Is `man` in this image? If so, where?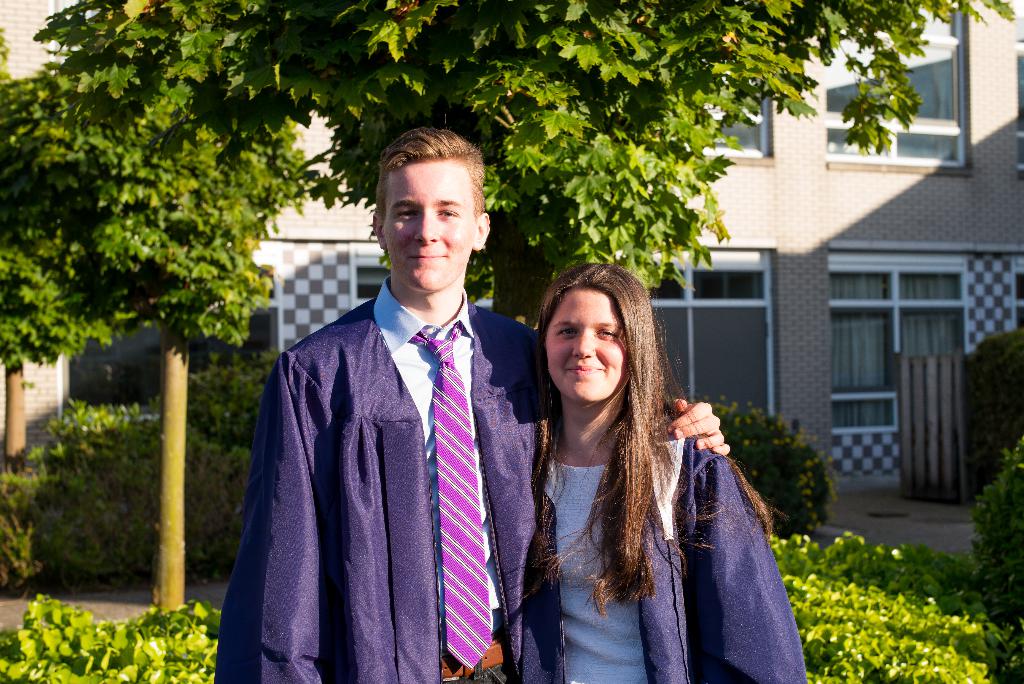
Yes, at Rect(212, 129, 728, 683).
